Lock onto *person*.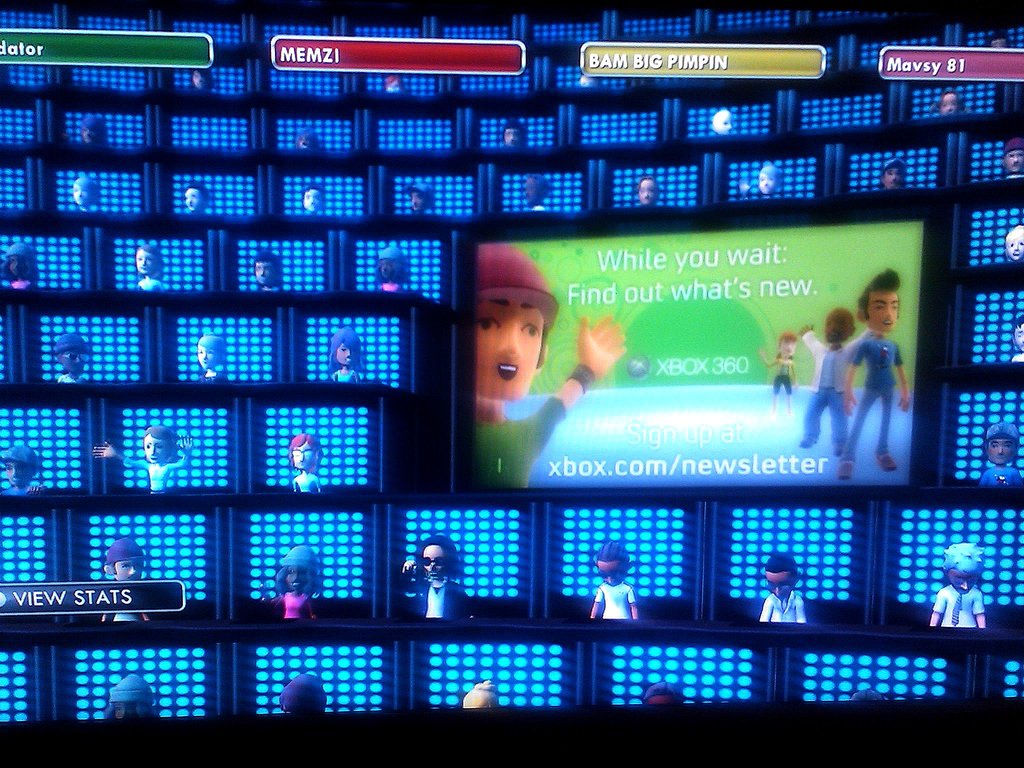
Locked: 1006/226/1023/262.
